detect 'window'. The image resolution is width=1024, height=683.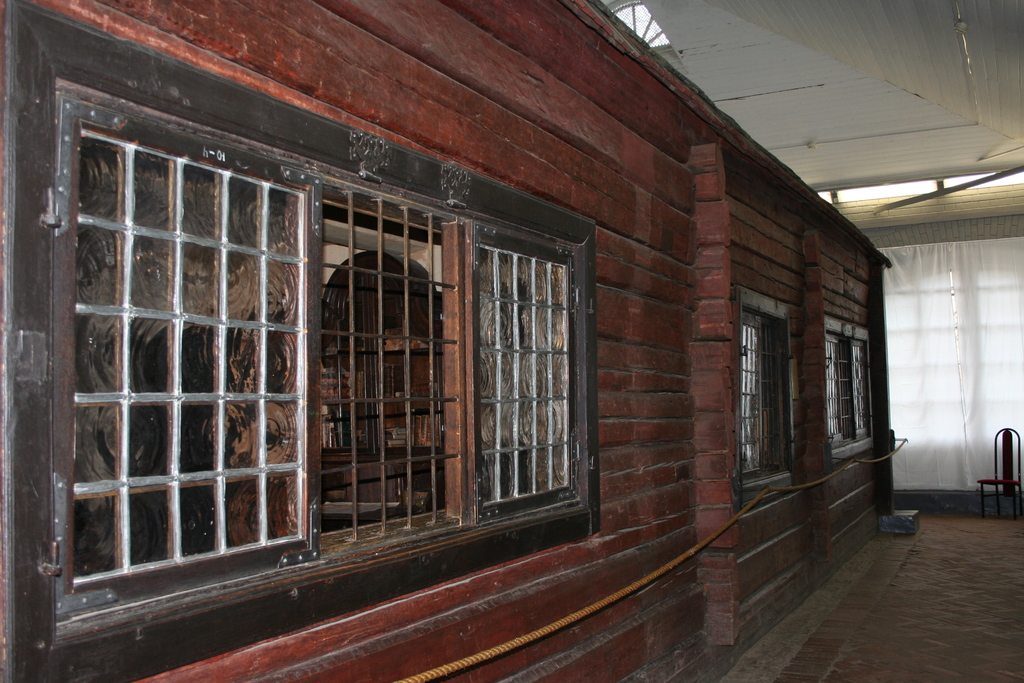
locate(722, 281, 806, 490).
